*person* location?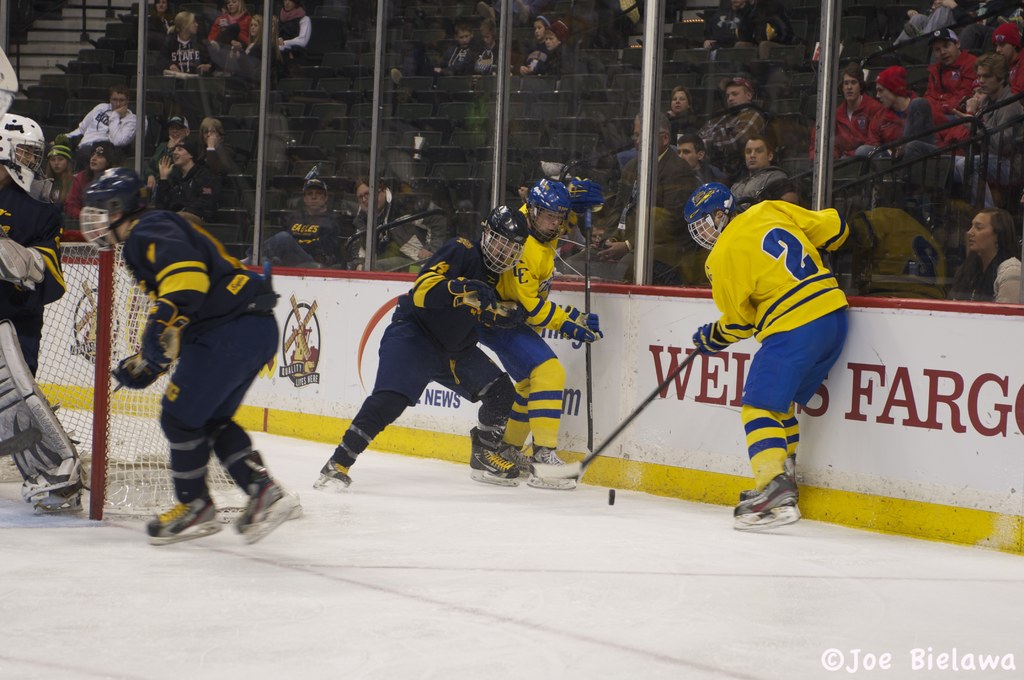
left=351, top=168, right=445, bottom=281
